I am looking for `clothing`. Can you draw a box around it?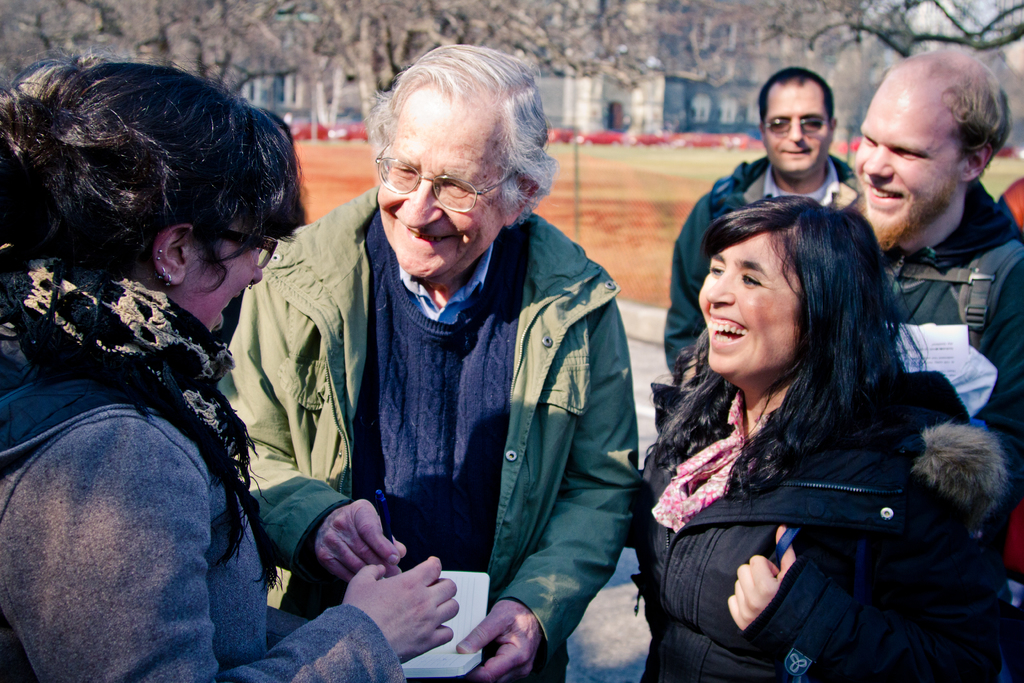
Sure, the bounding box is 868,184,1023,544.
